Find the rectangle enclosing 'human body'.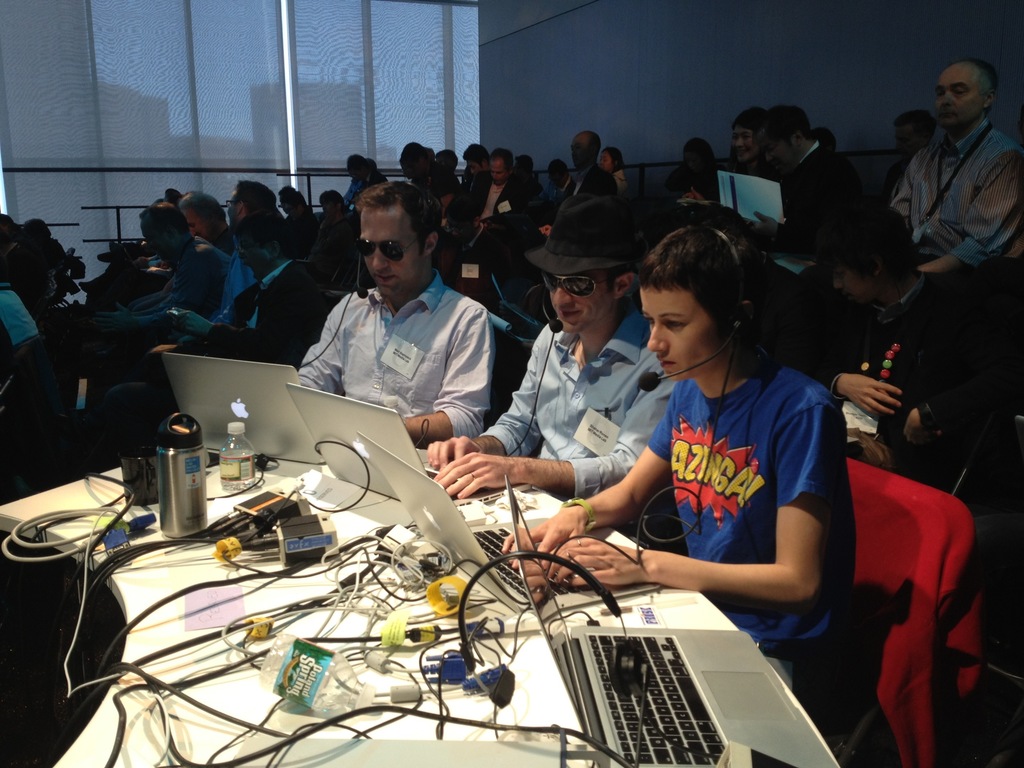
(left=893, top=48, right=1018, bottom=304).
